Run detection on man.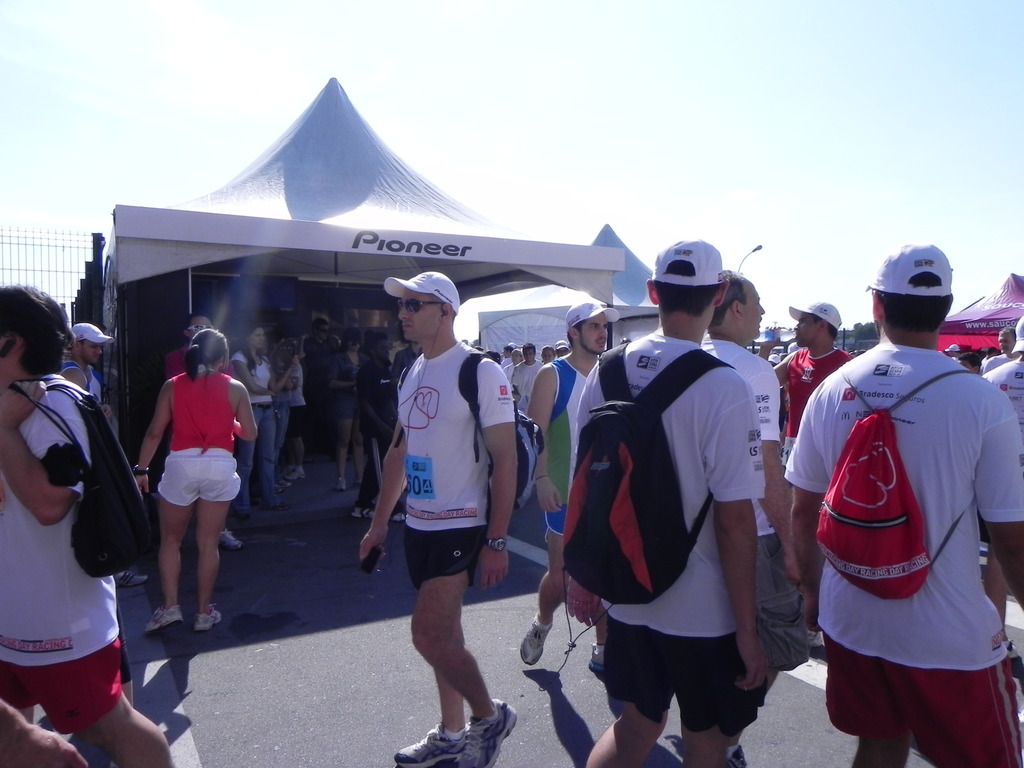
Result: [left=0, top=282, right=176, bottom=767].
